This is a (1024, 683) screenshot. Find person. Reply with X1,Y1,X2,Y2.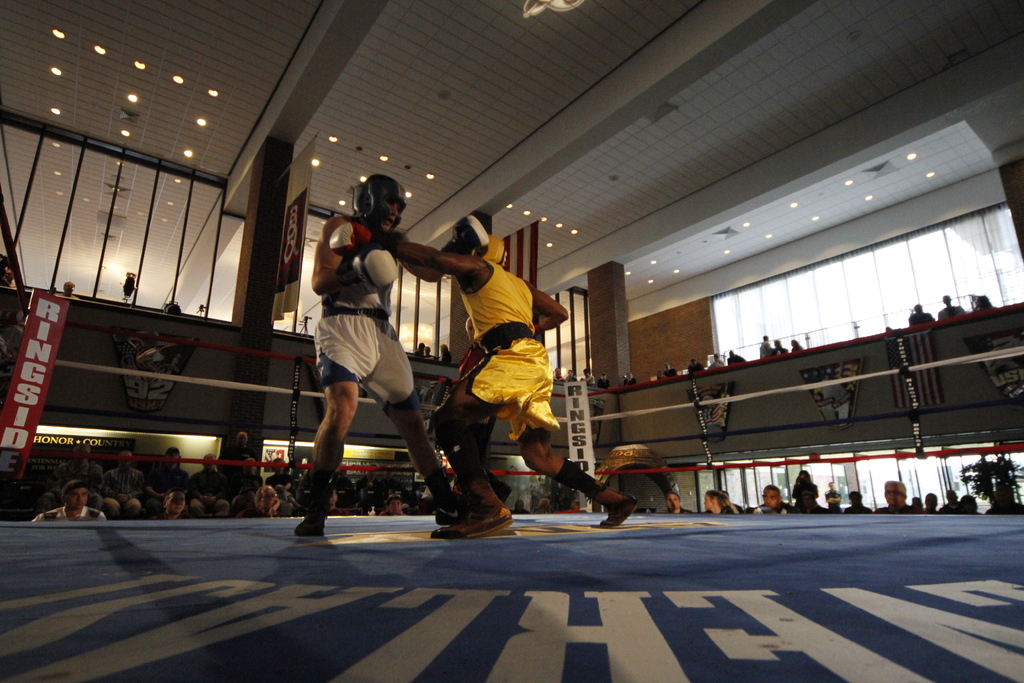
773,338,789,353.
